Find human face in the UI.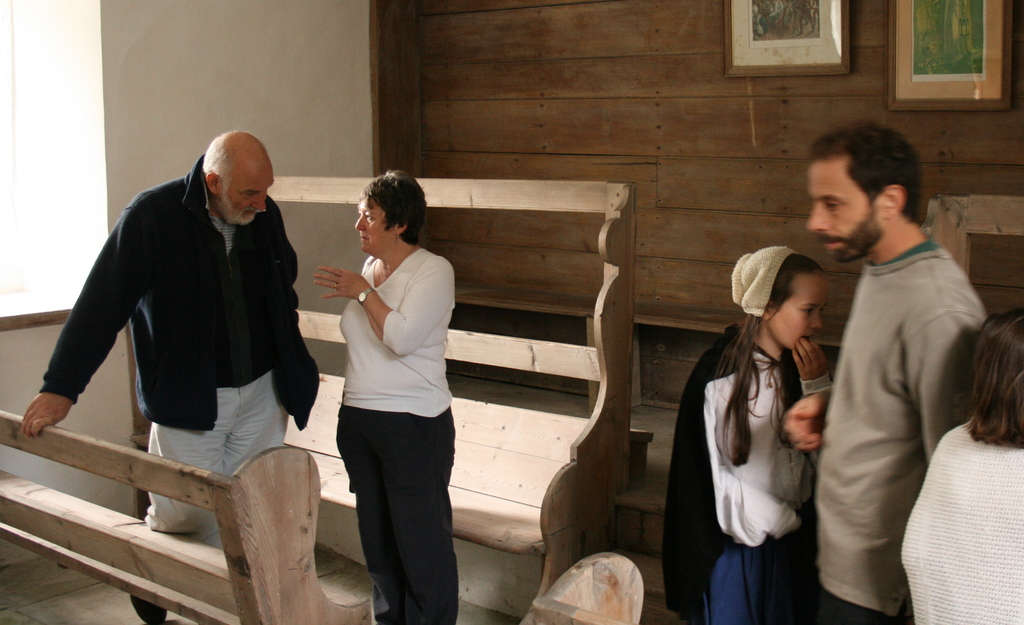
UI element at crop(354, 196, 392, 253).
